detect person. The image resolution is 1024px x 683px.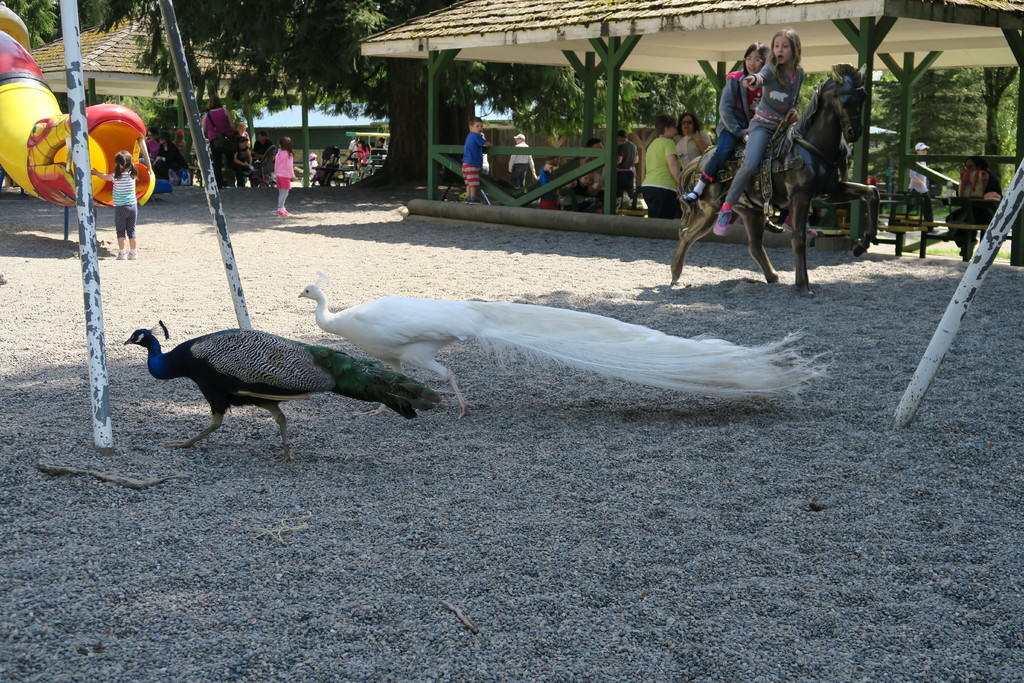
bbox(577, 136, 612, 190).
